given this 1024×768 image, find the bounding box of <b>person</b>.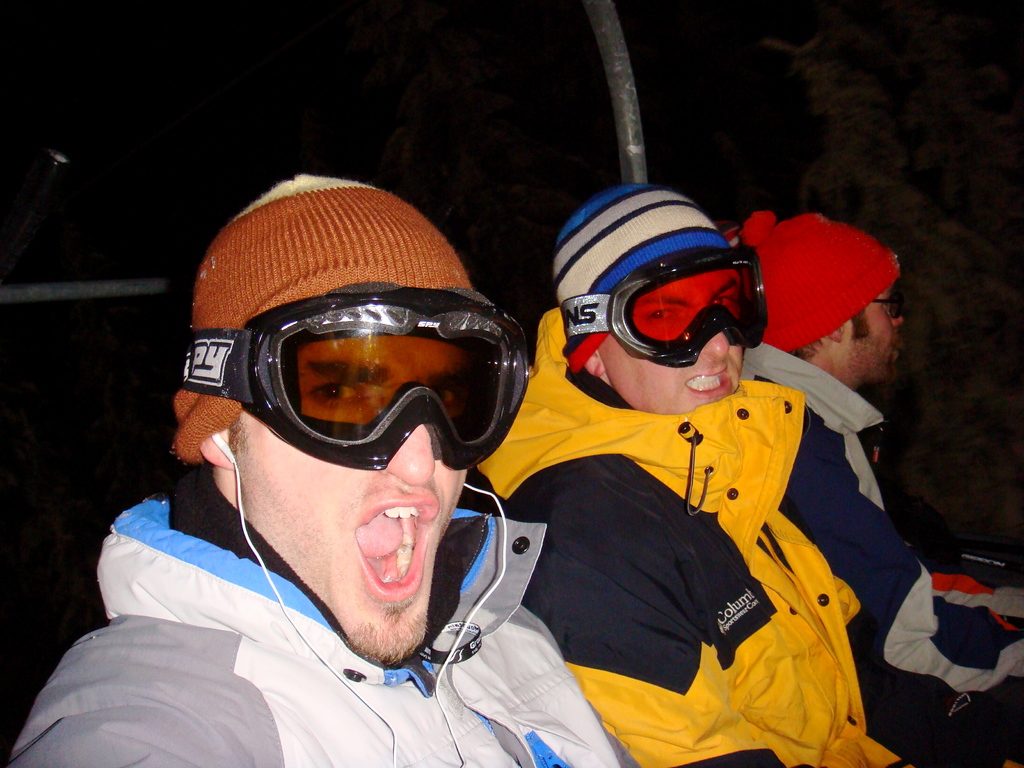
left=12, top=171, right=650, bottom=767.
